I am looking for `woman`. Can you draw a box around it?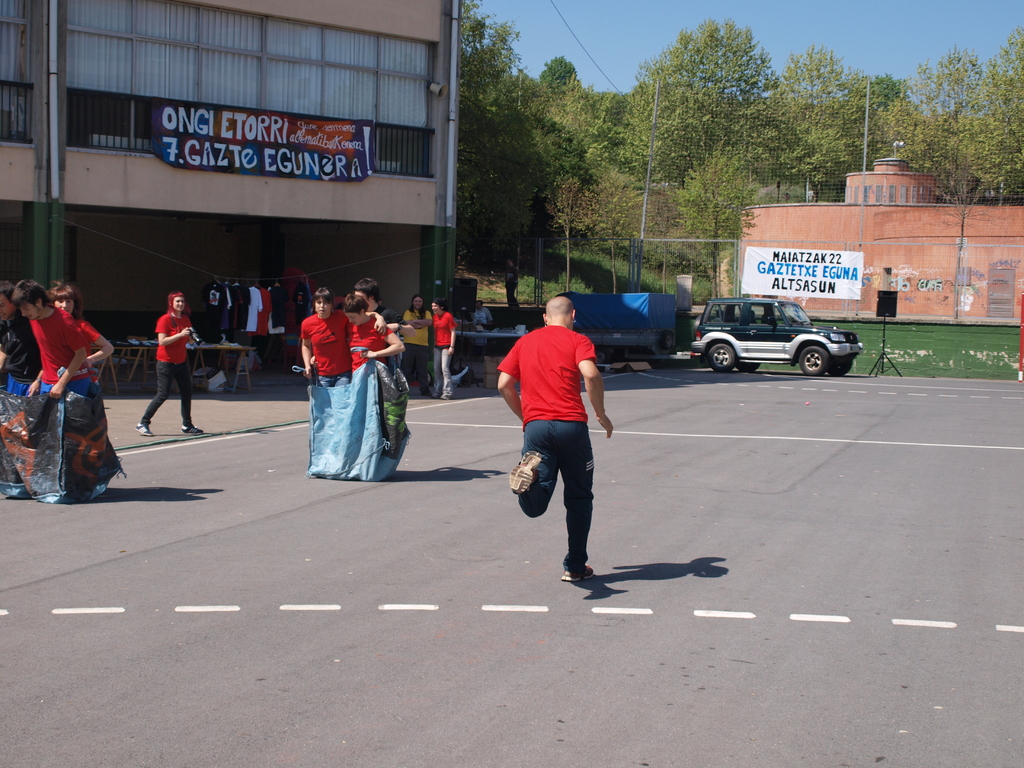
Sure, the bounding box is BBox(50, 283, 116, 386).
